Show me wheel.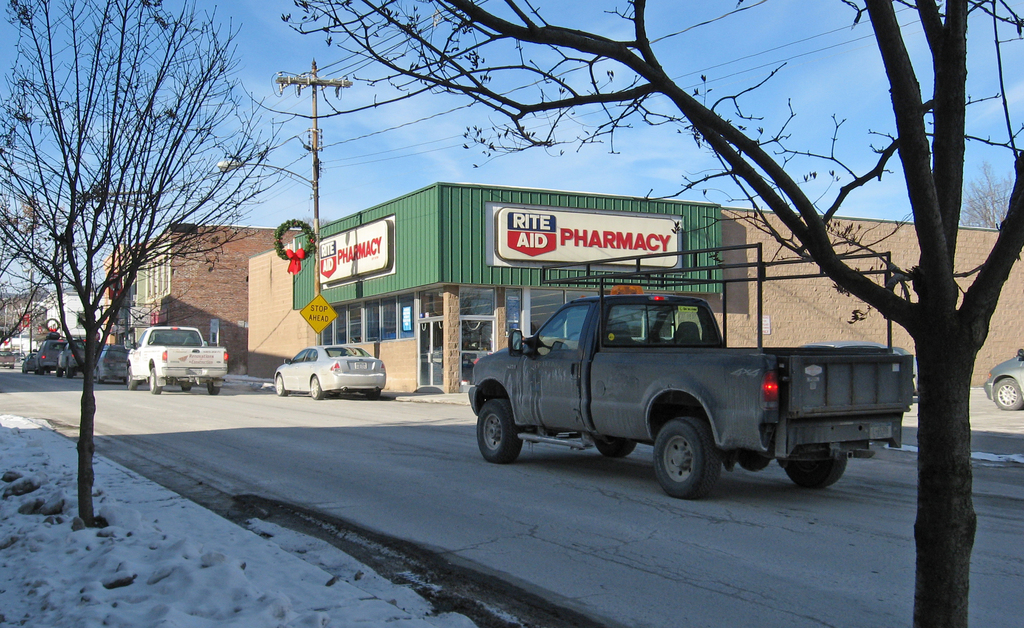
wheel is here: <box>650,423,720,499</box>.
